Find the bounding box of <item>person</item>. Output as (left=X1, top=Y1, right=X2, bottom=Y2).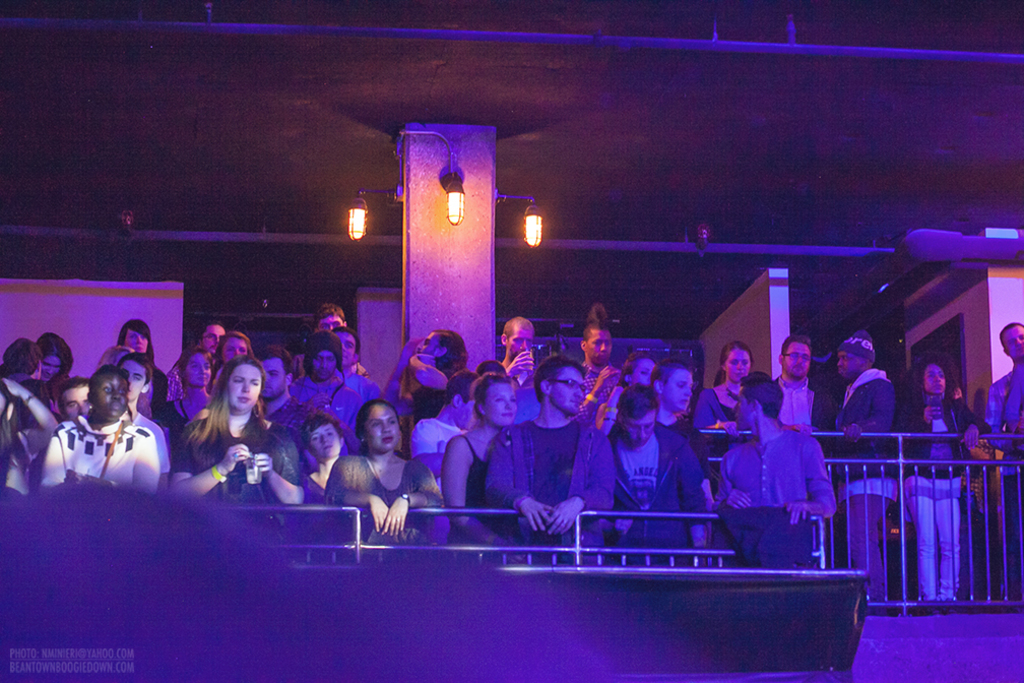
(left=745, top=359, right=843, bottom=585).
